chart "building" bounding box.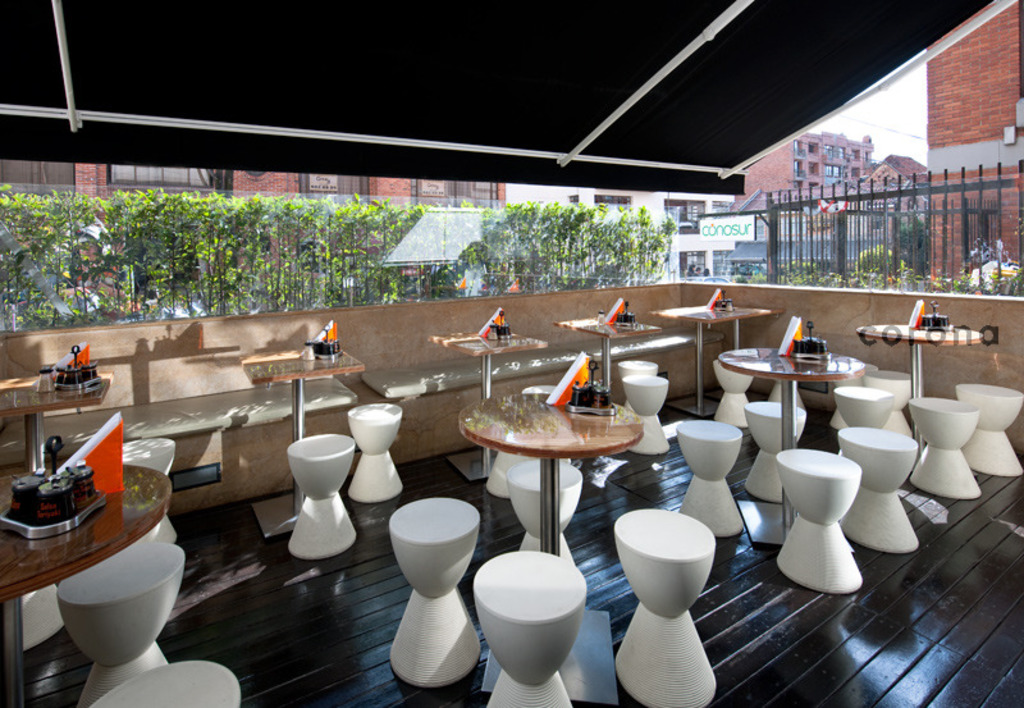
Charted: (742,136,864,200).
